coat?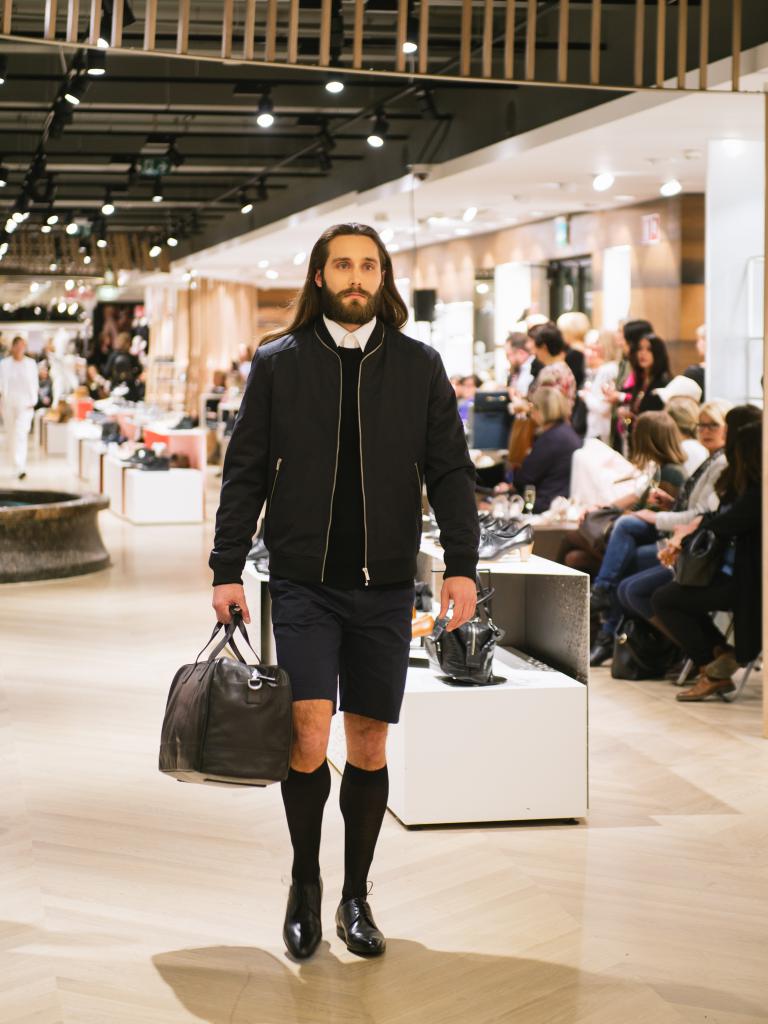
Rect(225, 242, 473, 584)
